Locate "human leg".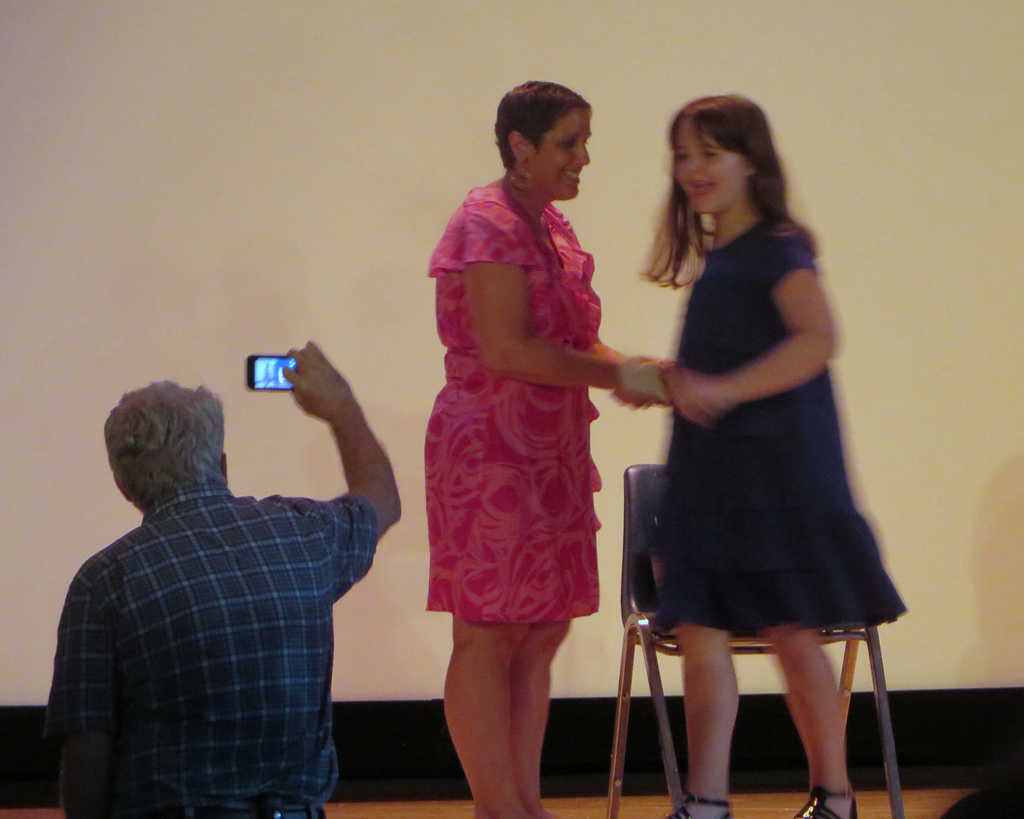
Bounding box: bbox=[439, 612, 536, 818].
